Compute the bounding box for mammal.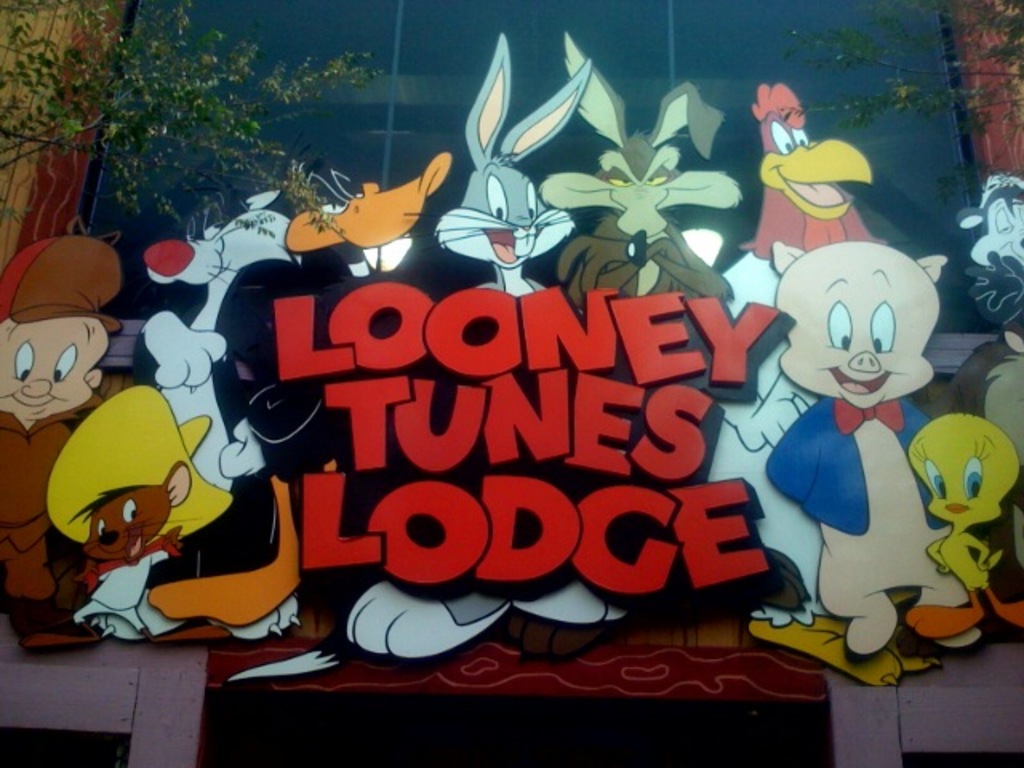
(538,29,736,306).
